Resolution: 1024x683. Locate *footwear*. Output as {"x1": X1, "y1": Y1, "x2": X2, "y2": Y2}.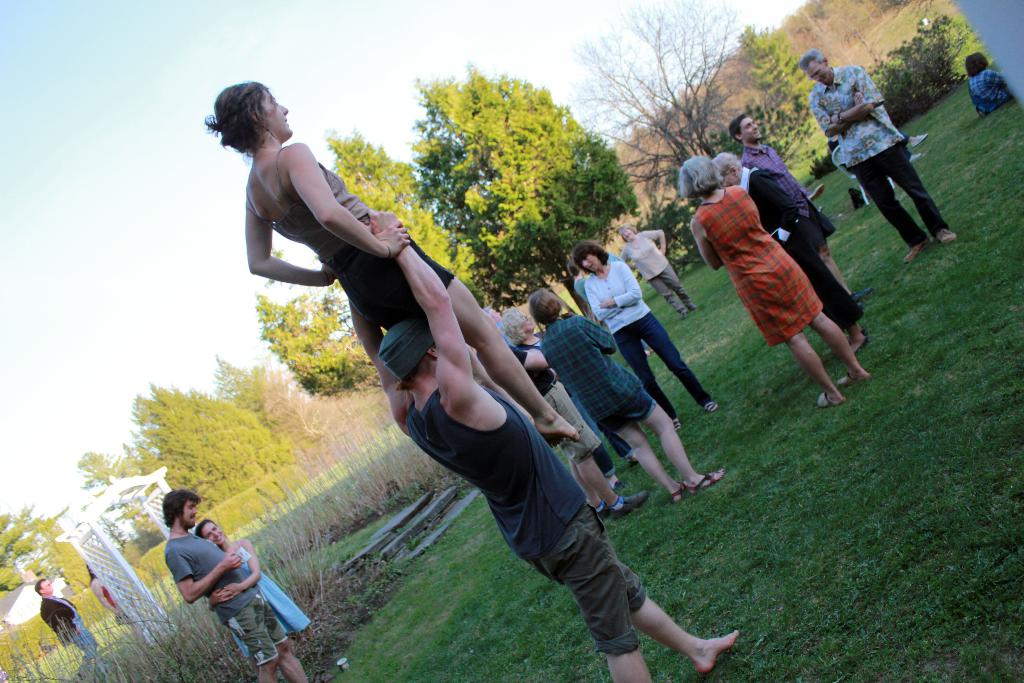
{"x1": 706, "y1": 401, "x2": 720, "y2": 409}.
